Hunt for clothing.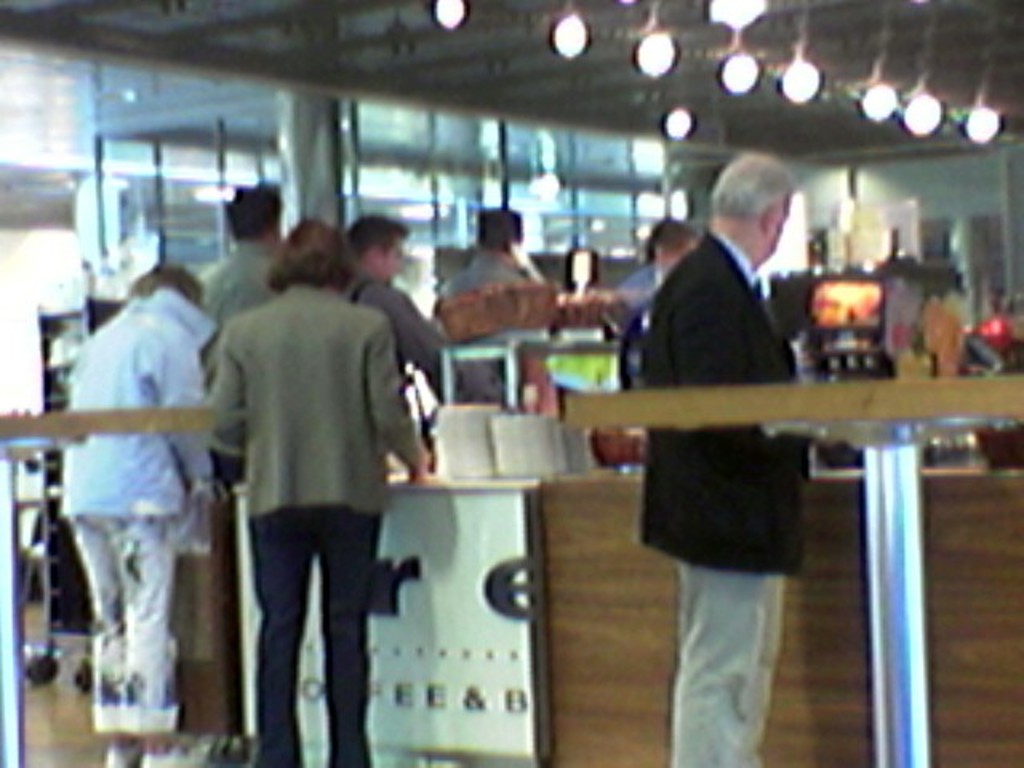
Hunted down at pyautogui.locateOnScreen(336, 272, 448, 411).
